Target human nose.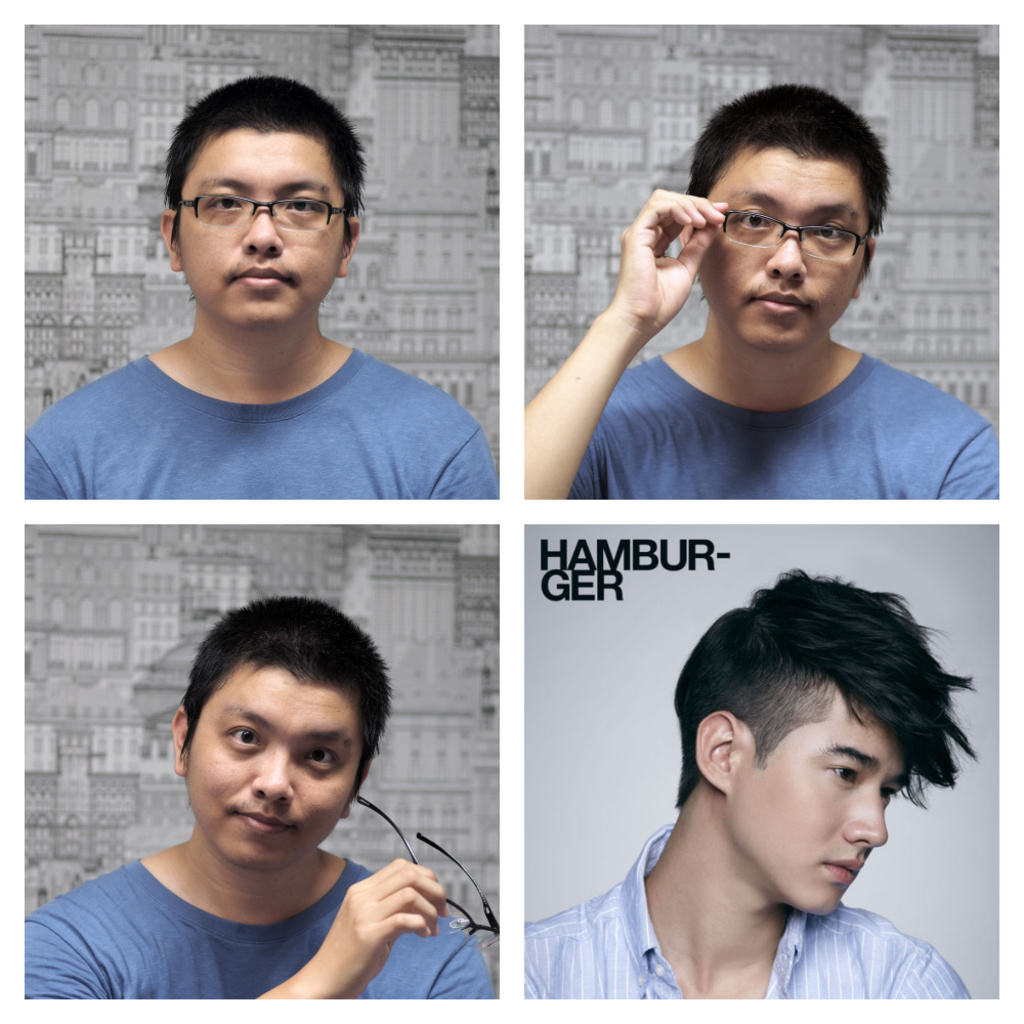
Target region: select_region(761, 231, 808, 283).
